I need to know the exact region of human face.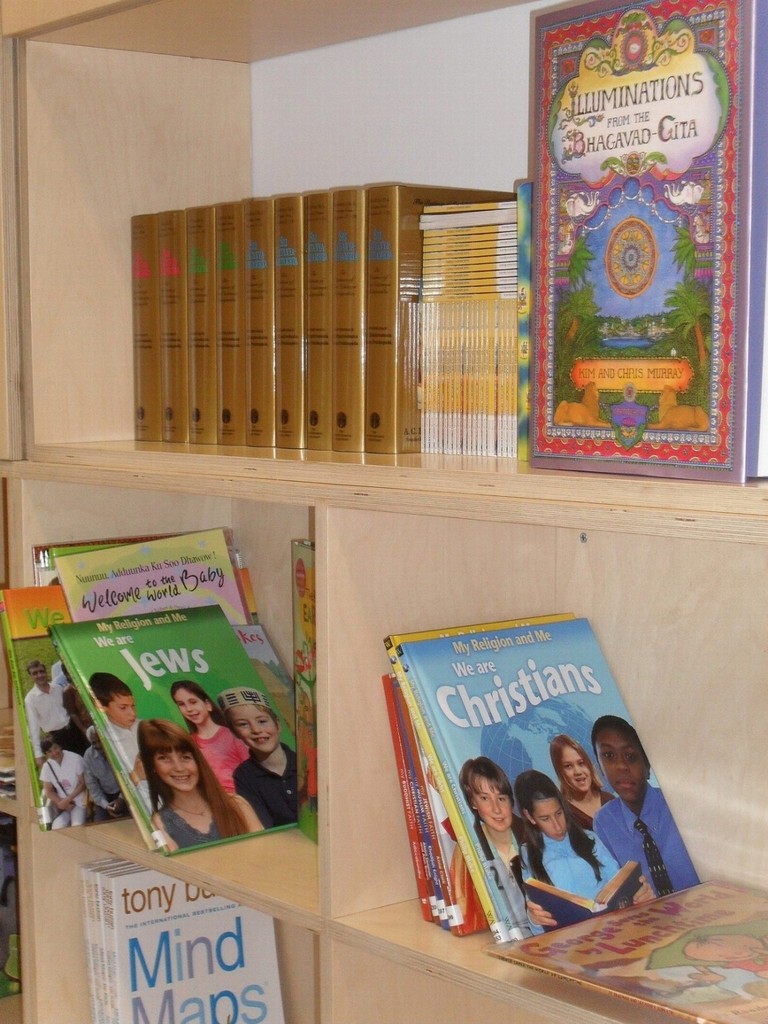
Region: rect(174, 689, 210, 725).
